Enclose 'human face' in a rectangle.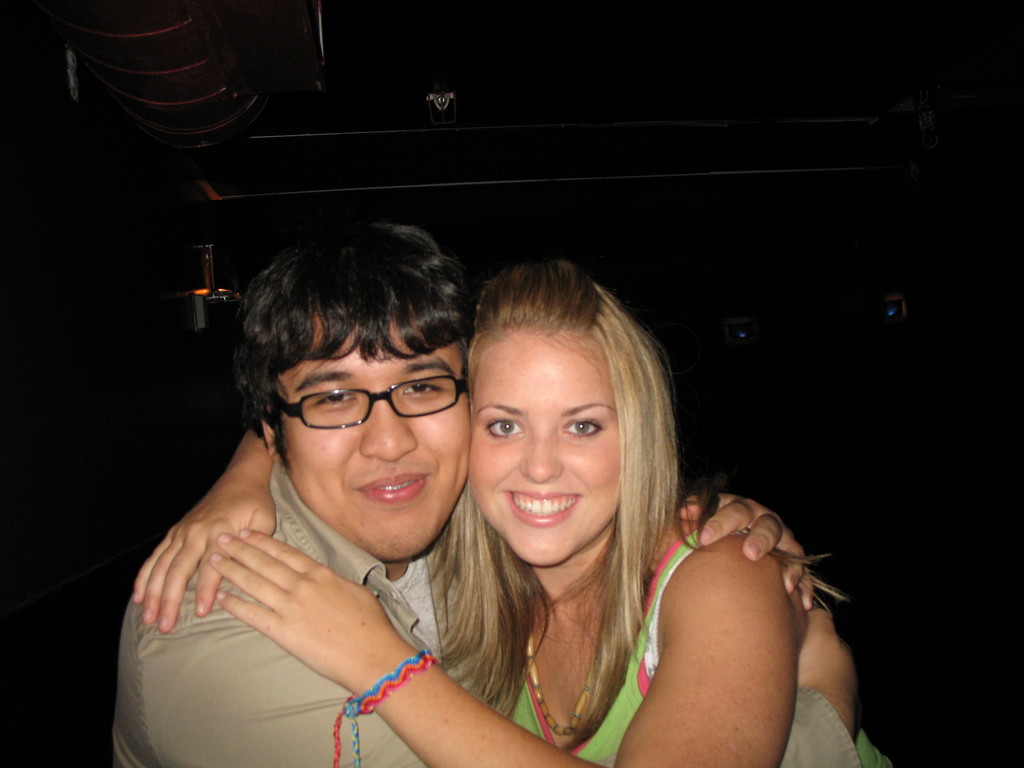
468:344:625:569.
